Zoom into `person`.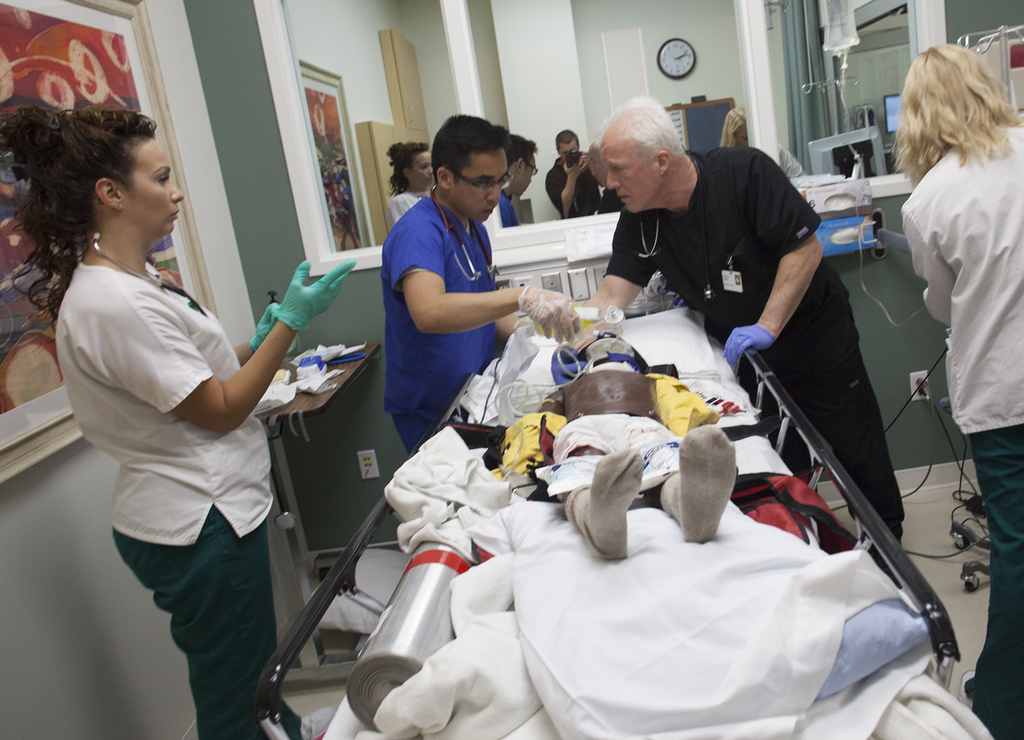
Zoom target: locate(372, 101, 593, 453).
